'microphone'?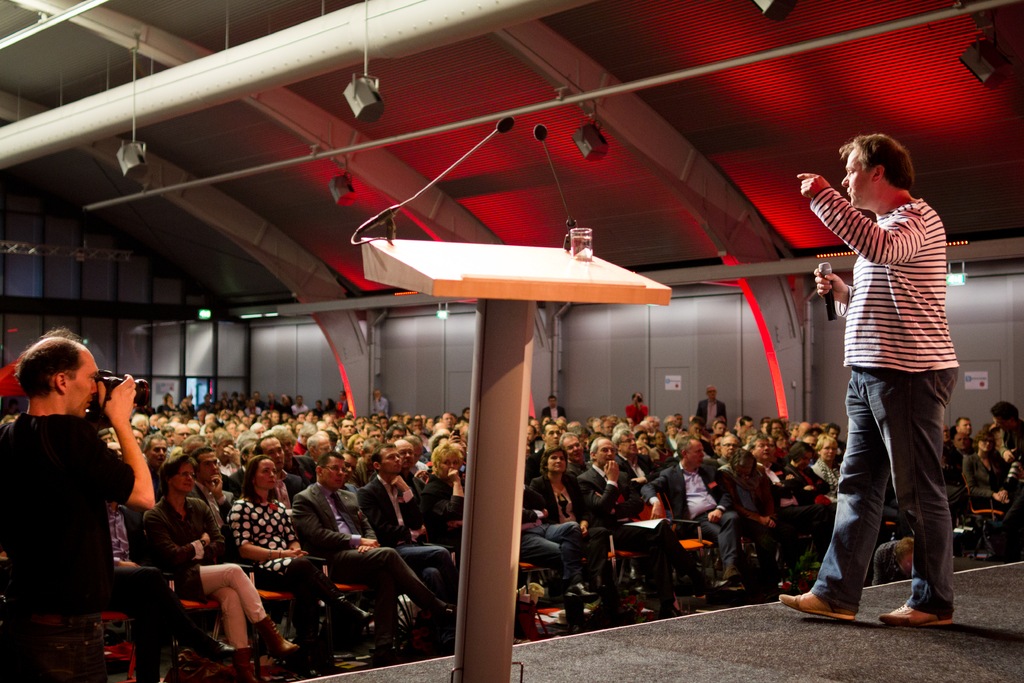
817:261:833:324
